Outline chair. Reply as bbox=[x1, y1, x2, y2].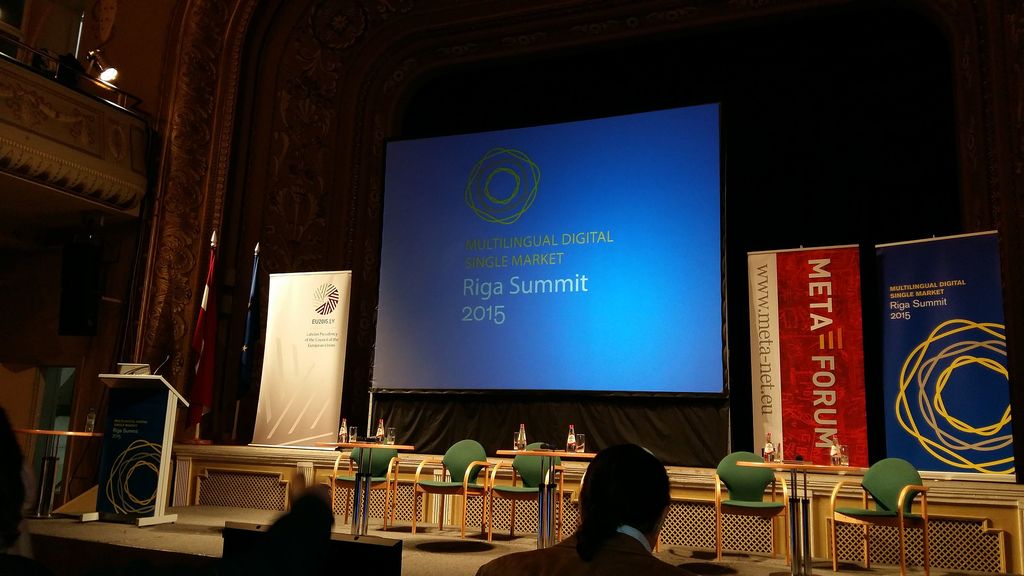
bbox=[330, 441, 402, 529].
